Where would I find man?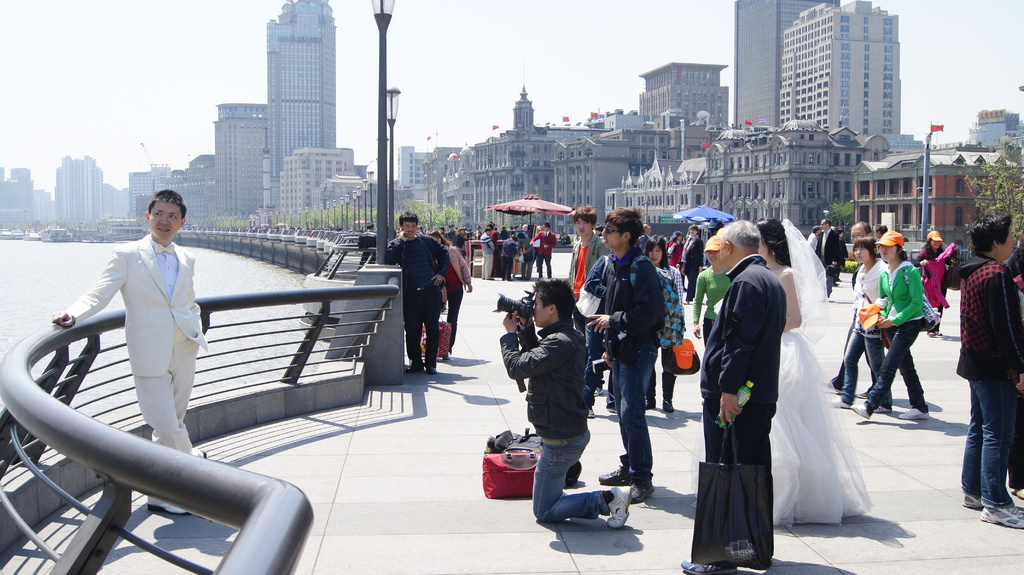
At bbox(635, 223, 652, 252).
